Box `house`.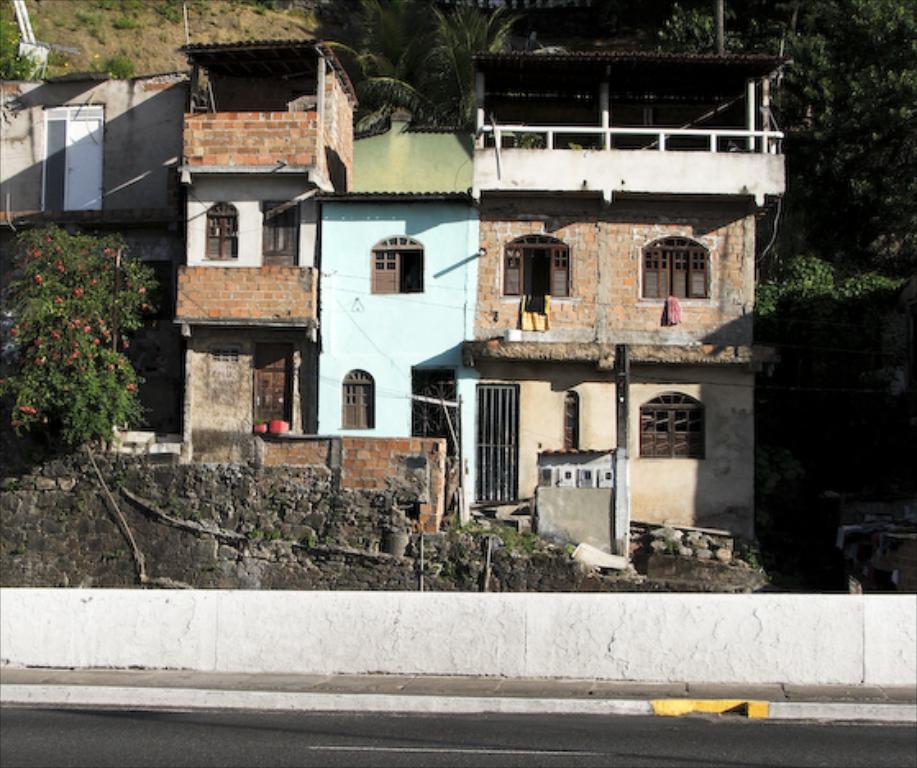
detection(172, 41, 791, 556).
